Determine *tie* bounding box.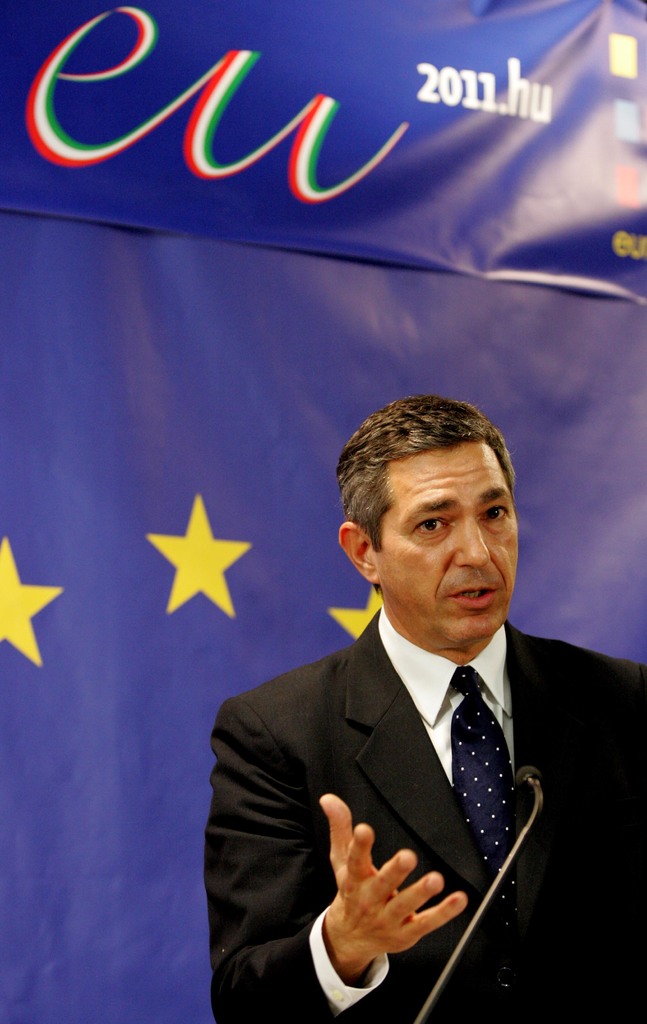
Determined: crop(444, 659, 523, 909).
